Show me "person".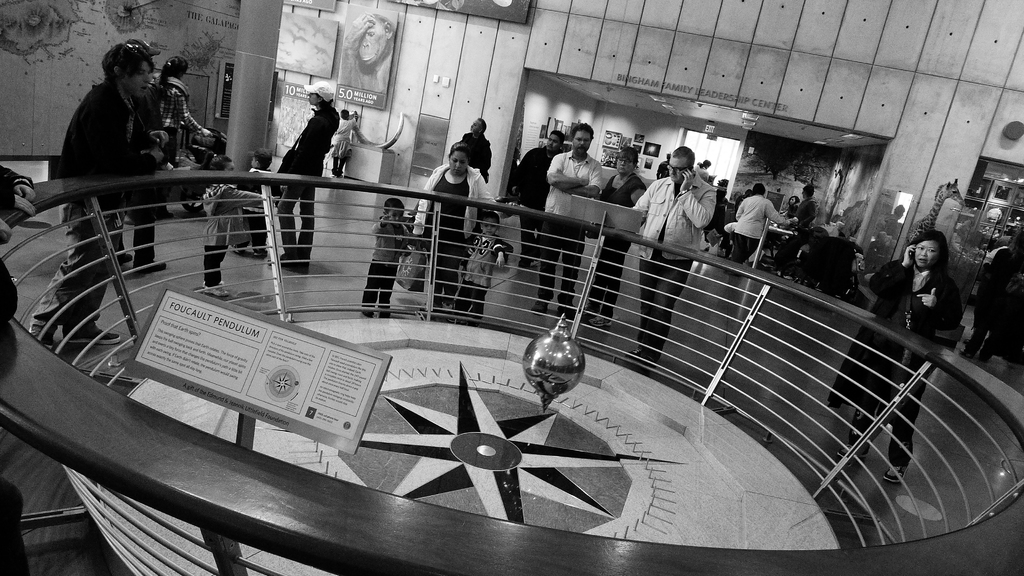
"person" is here: <region>735, 172, 788, 269</region>.
